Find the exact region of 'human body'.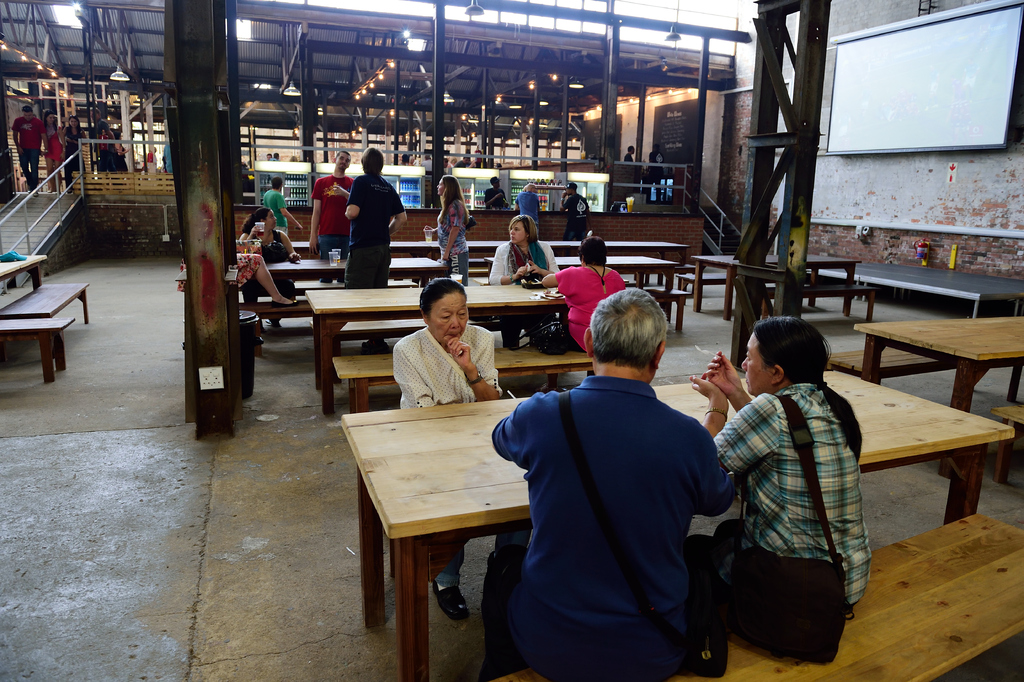
Exact region: (716,319,865,678).
